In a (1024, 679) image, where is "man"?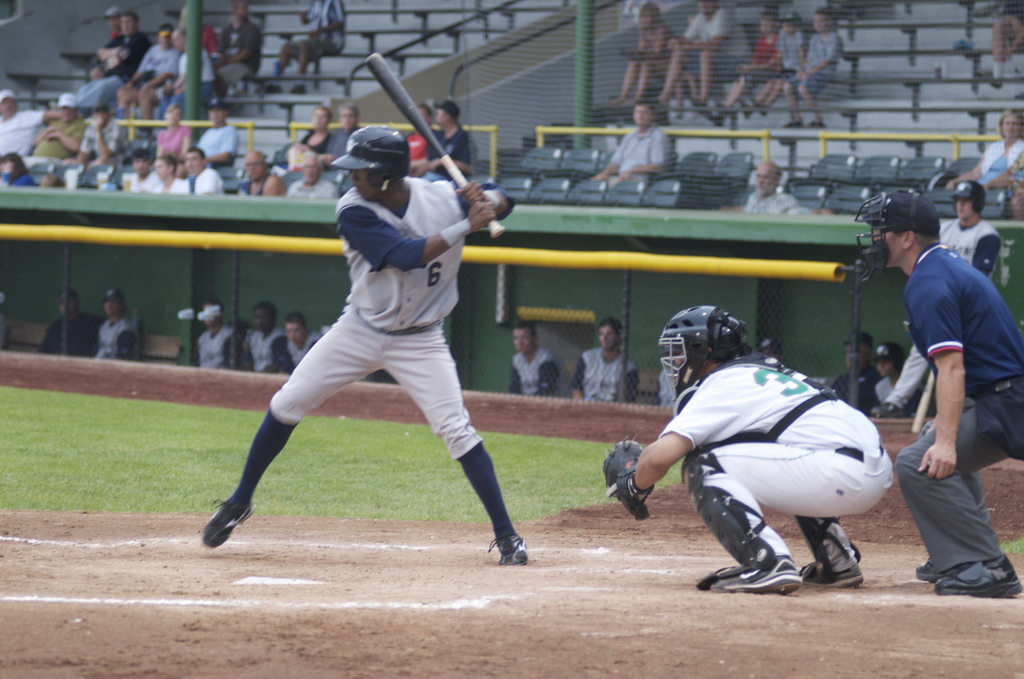
[603,302,895,596].
